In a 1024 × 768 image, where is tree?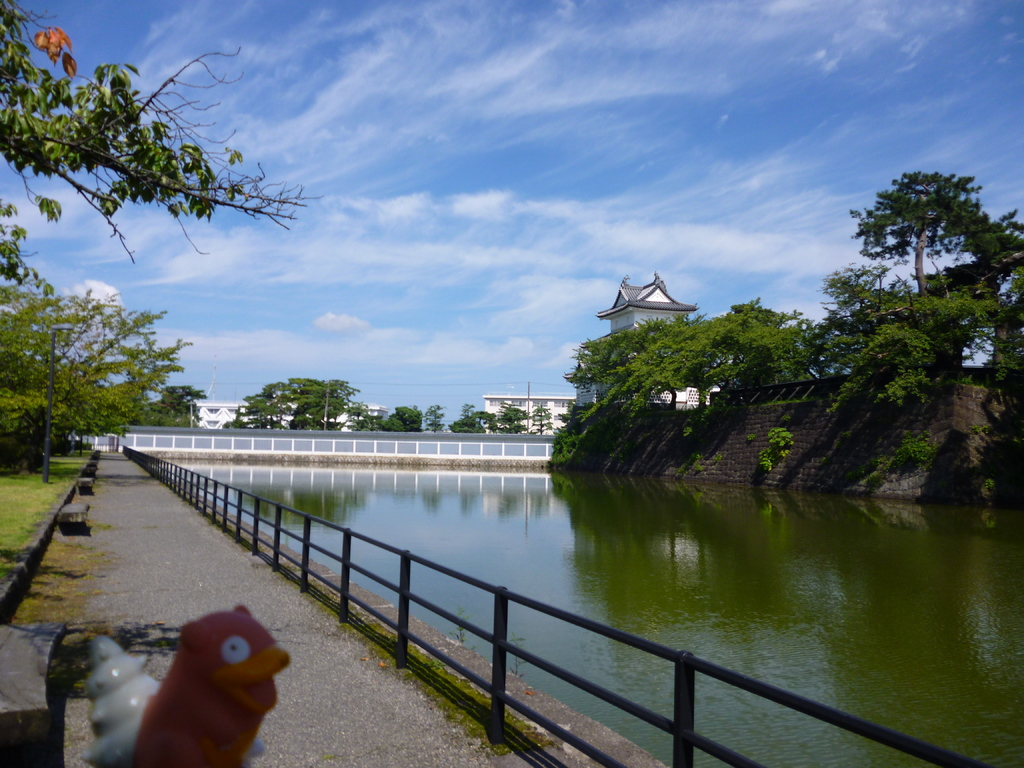
box(552, 298, 794, 468).
